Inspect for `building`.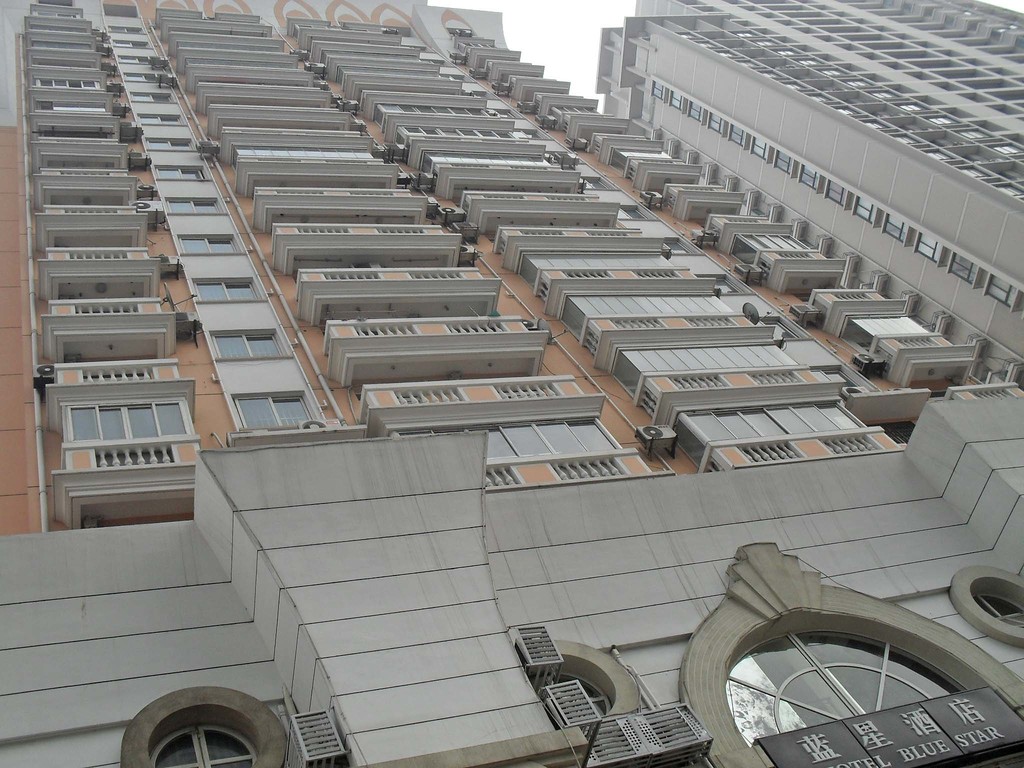
Inspection: (left=0, top=0, right=1023, bottom=767).
